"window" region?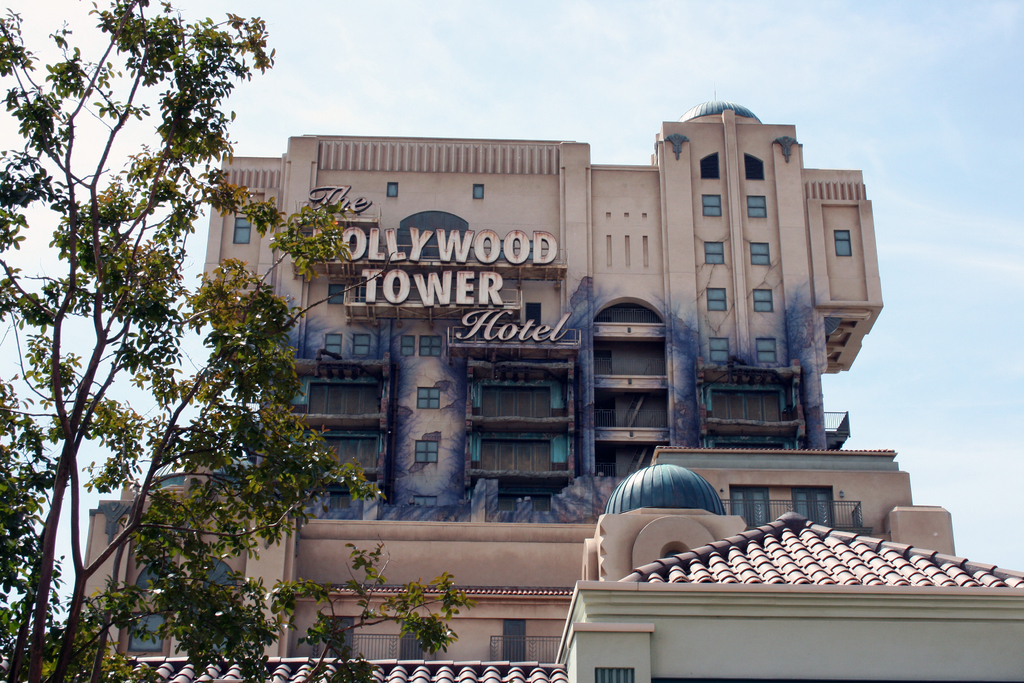
422/333/439/357
